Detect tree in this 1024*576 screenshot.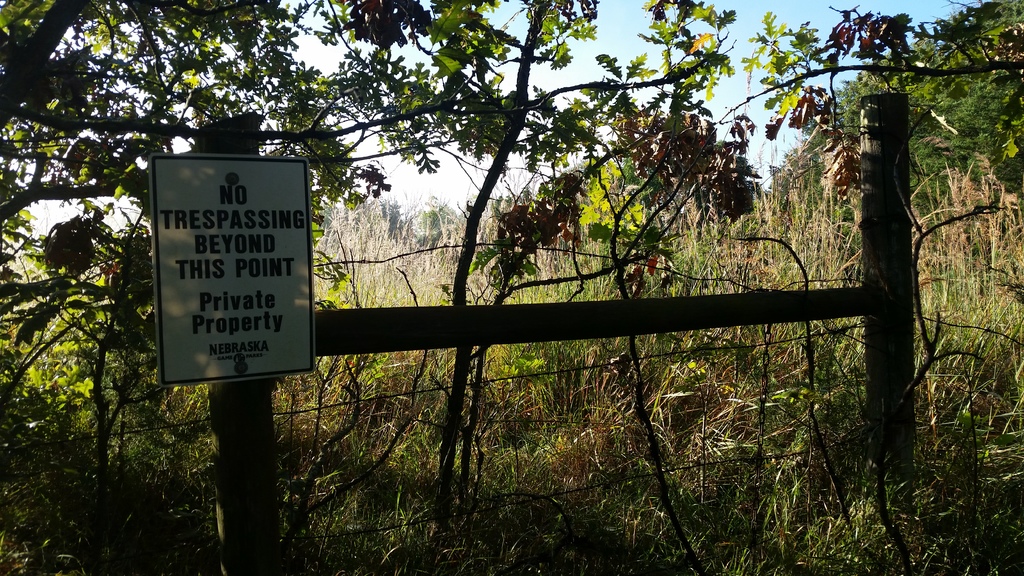
Detection: BBox(803, 0, 1023, 223).
